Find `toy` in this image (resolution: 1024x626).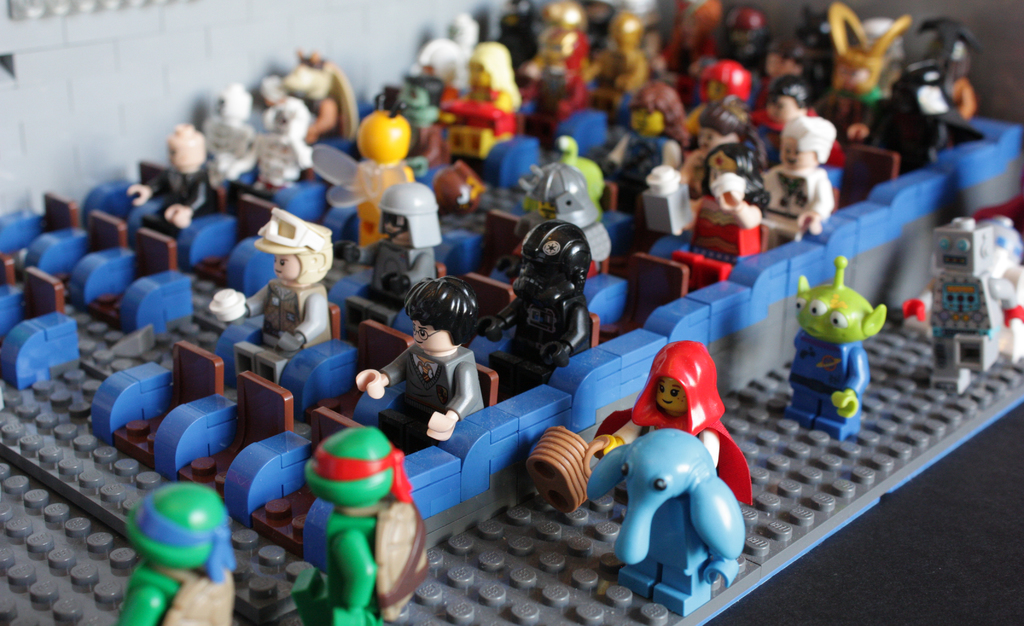
678 57 753 153.
